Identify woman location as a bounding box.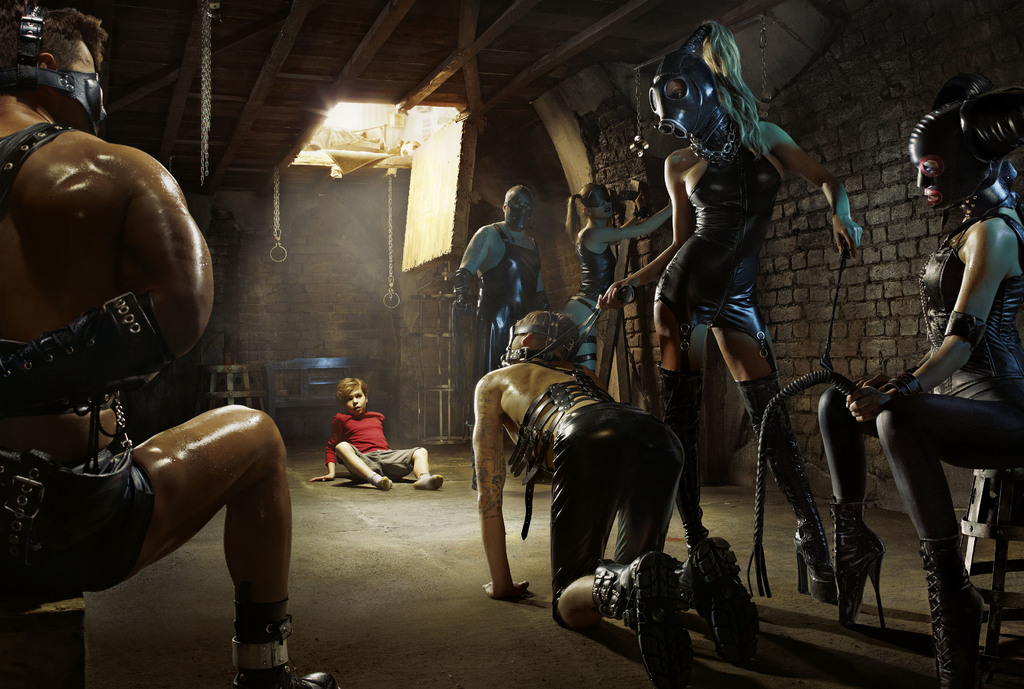
{"left": 837, "top": 58, "right": 1000, "bottom": 688}.
